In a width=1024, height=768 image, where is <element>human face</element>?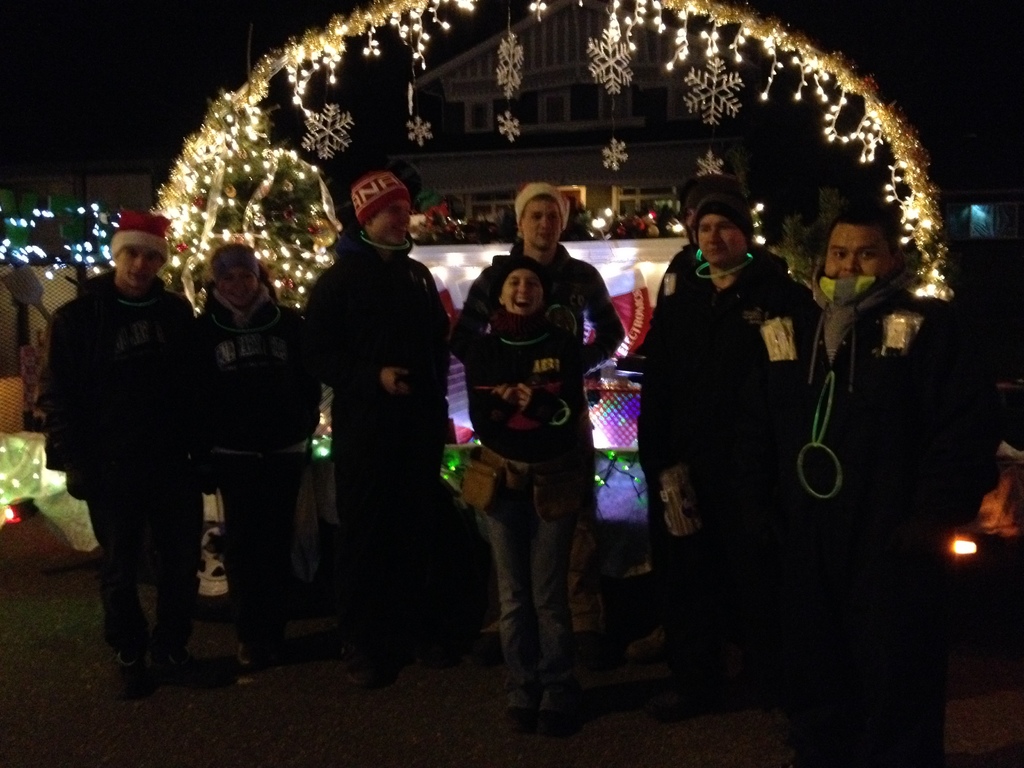
left=522, top=201, right=561, bottom=246.
